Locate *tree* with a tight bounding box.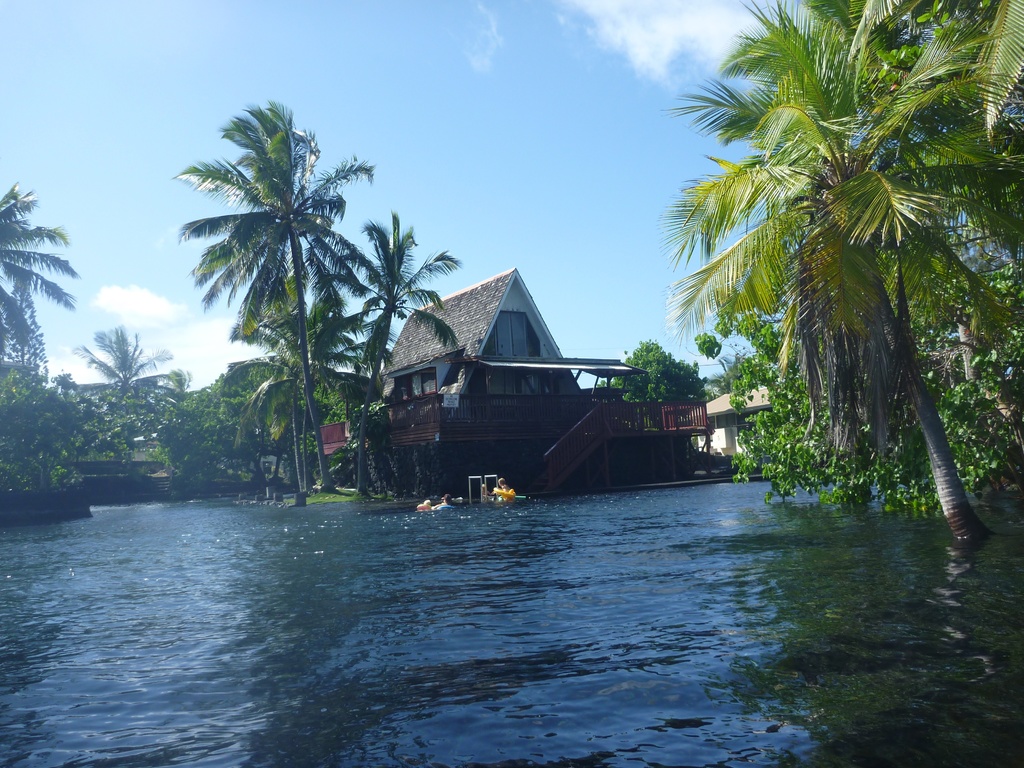
locate(221, 302, 372, 504).
